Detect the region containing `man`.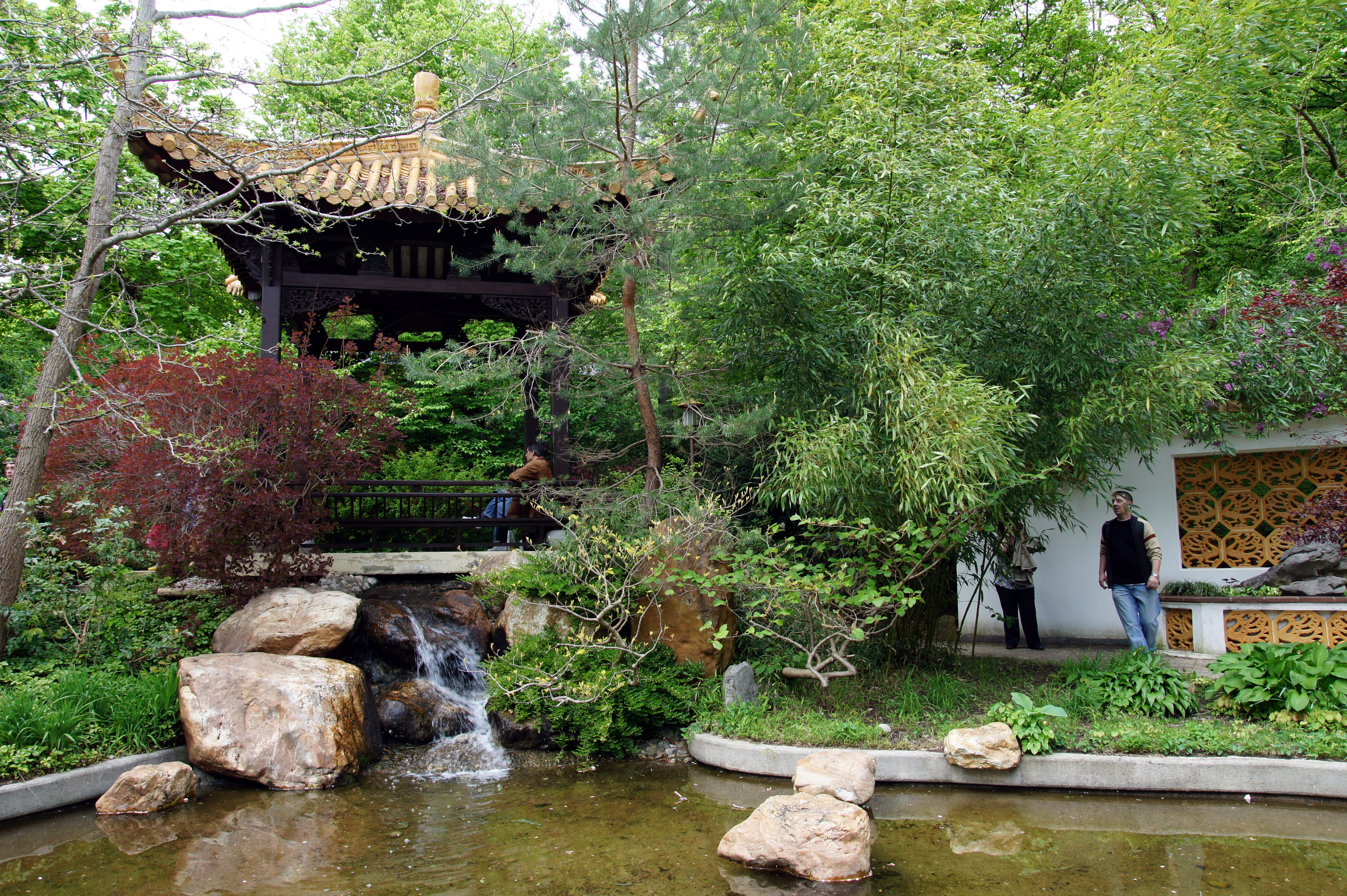
x1=142 y1=129 x2=163 y2=152.
